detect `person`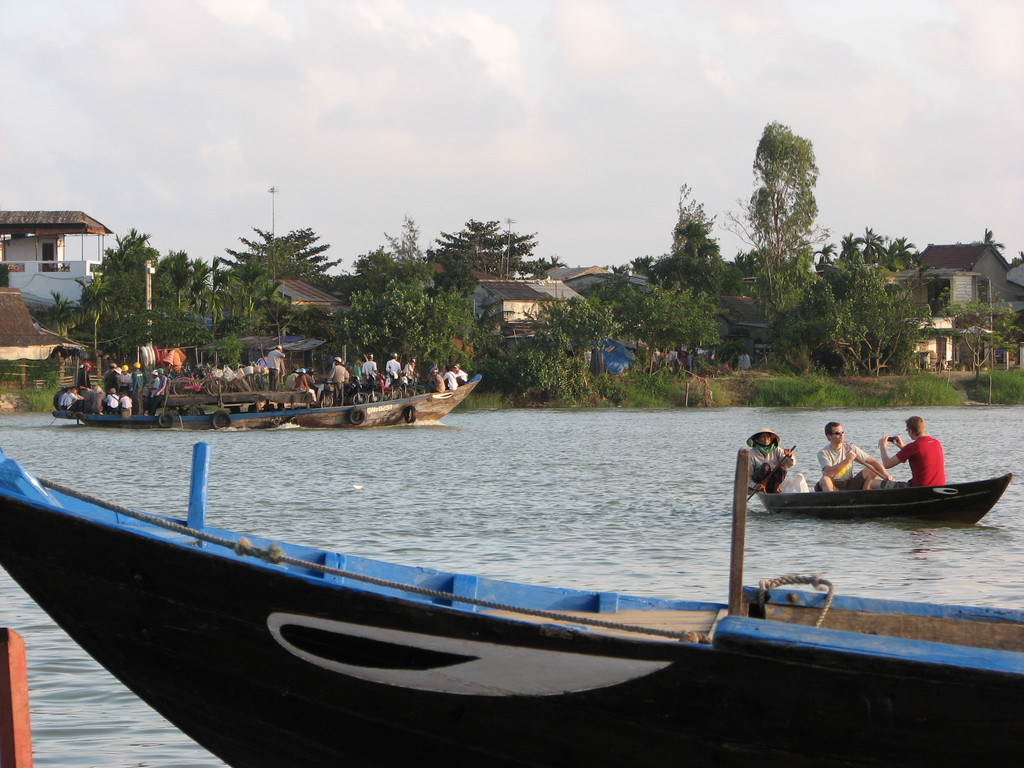
263:344:285:396
